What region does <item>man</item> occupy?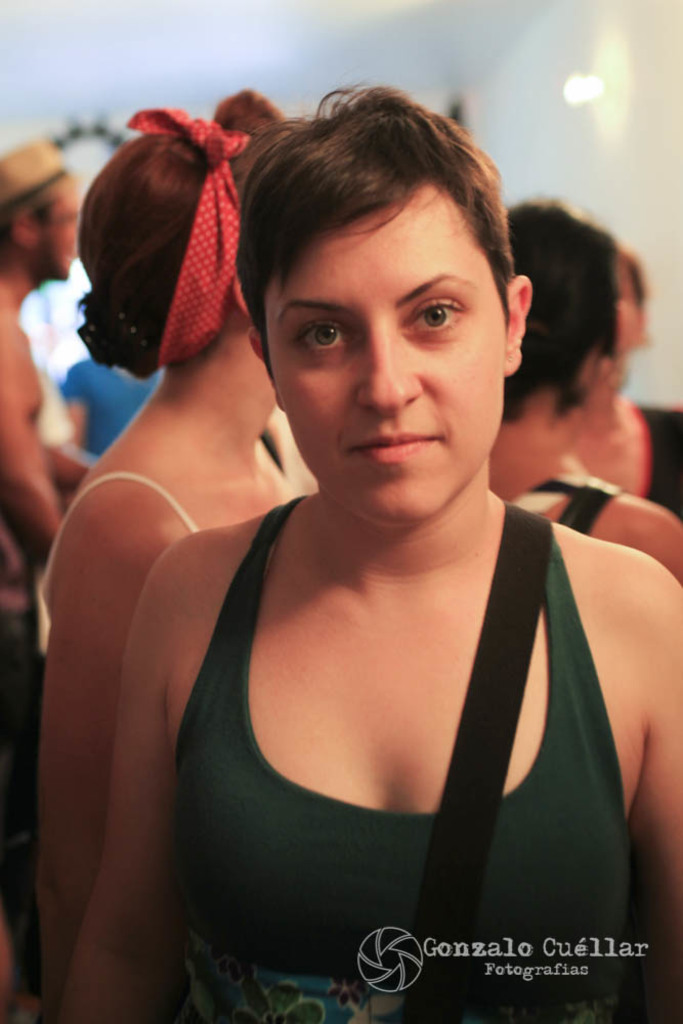
(x1=0, y1=134, x2=87, y2=617).
